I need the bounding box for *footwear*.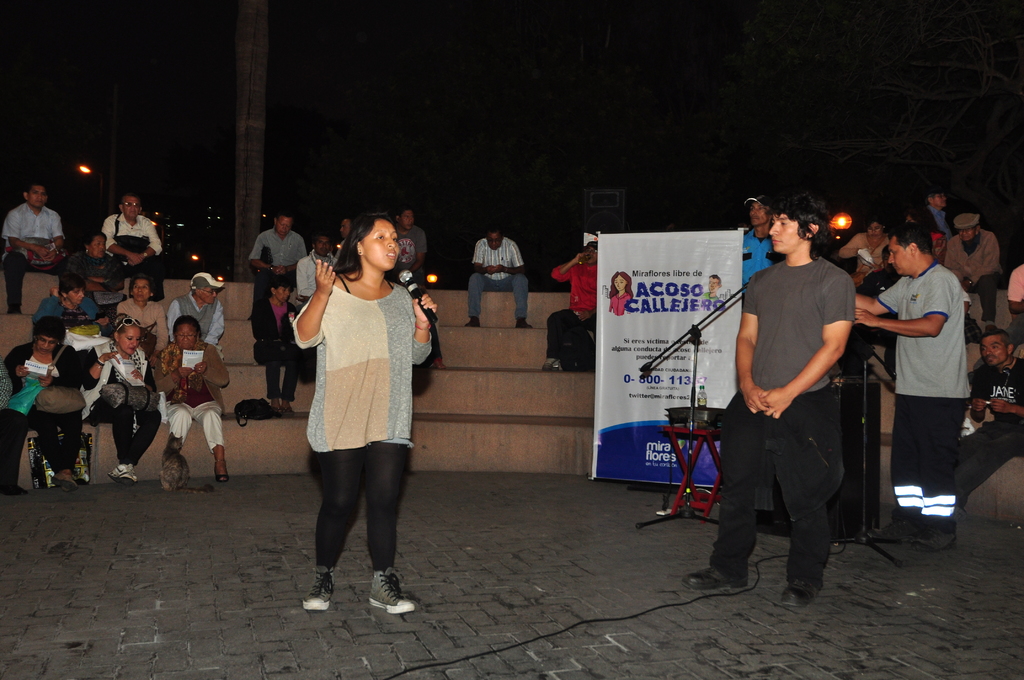
Here it is: pyautogui.locateOnScreen(910, 520, 957, 555).
